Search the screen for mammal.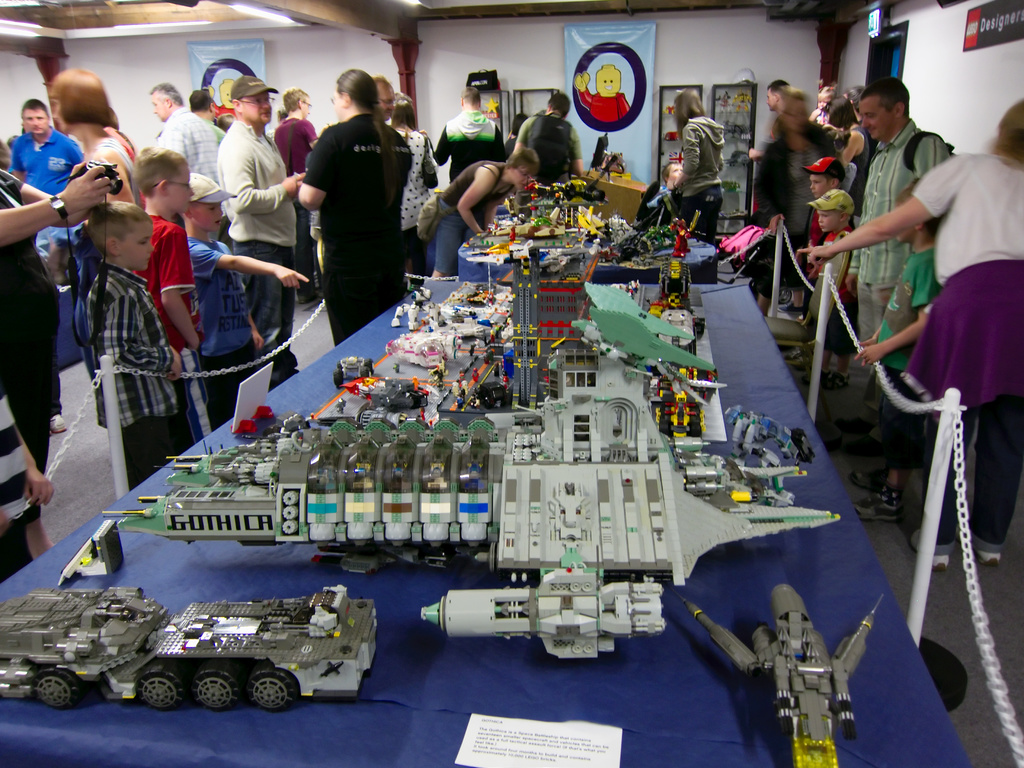
Found at (147, 80, 220, 183).
